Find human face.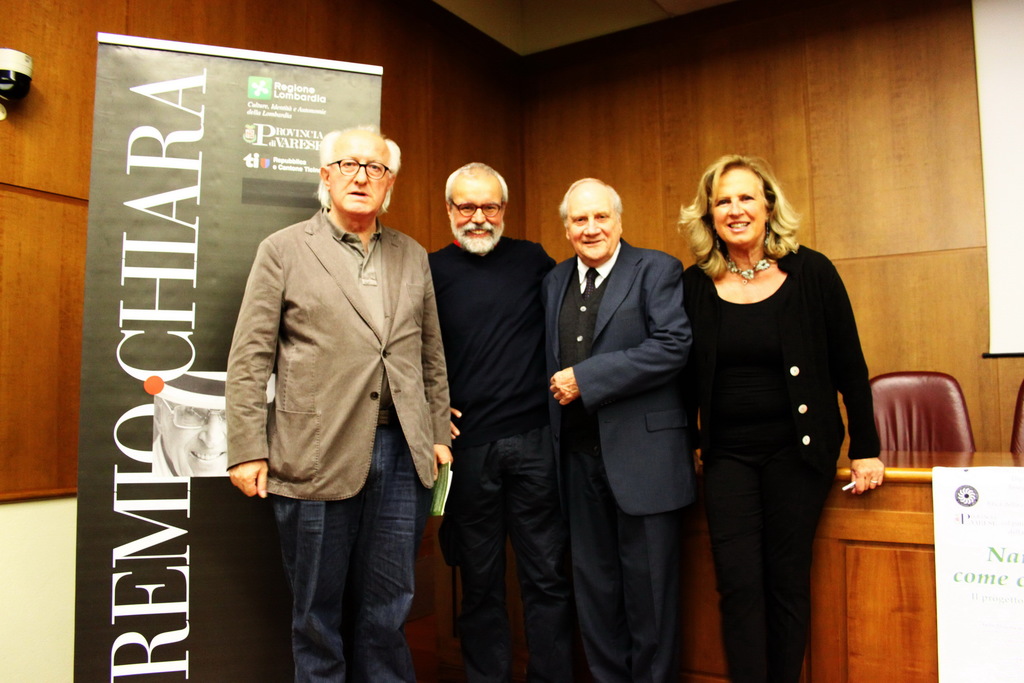
328 133 392 208.
